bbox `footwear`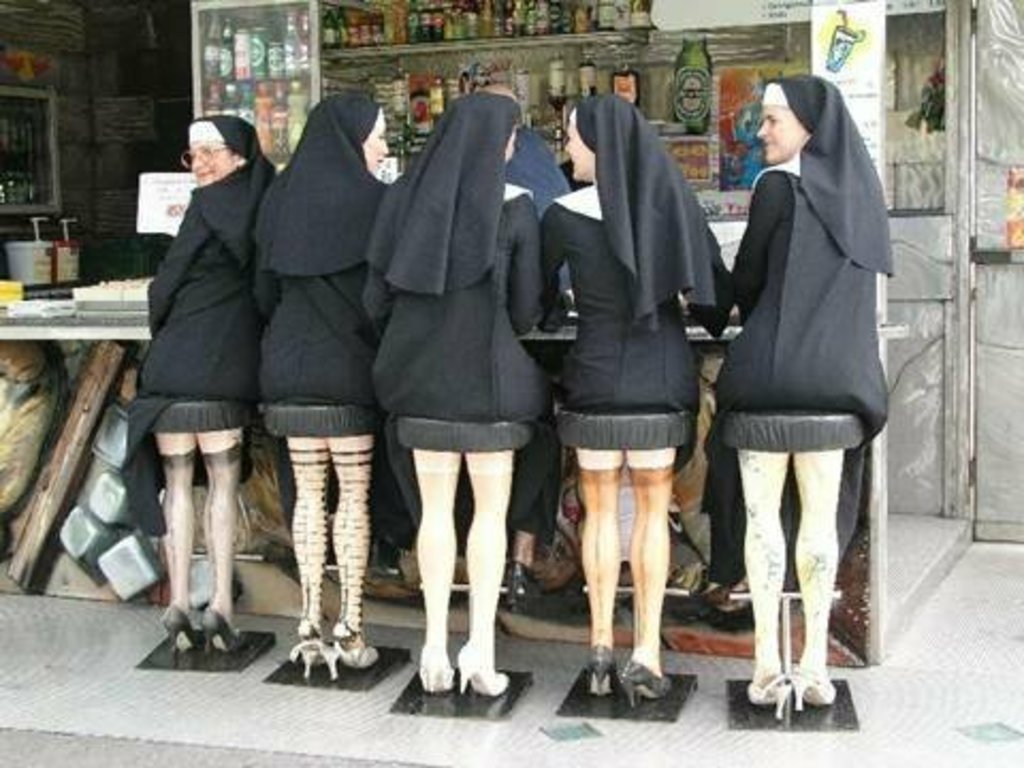
{"x1": 322, "y1": 636, "x2": 380, "y2": 678}
